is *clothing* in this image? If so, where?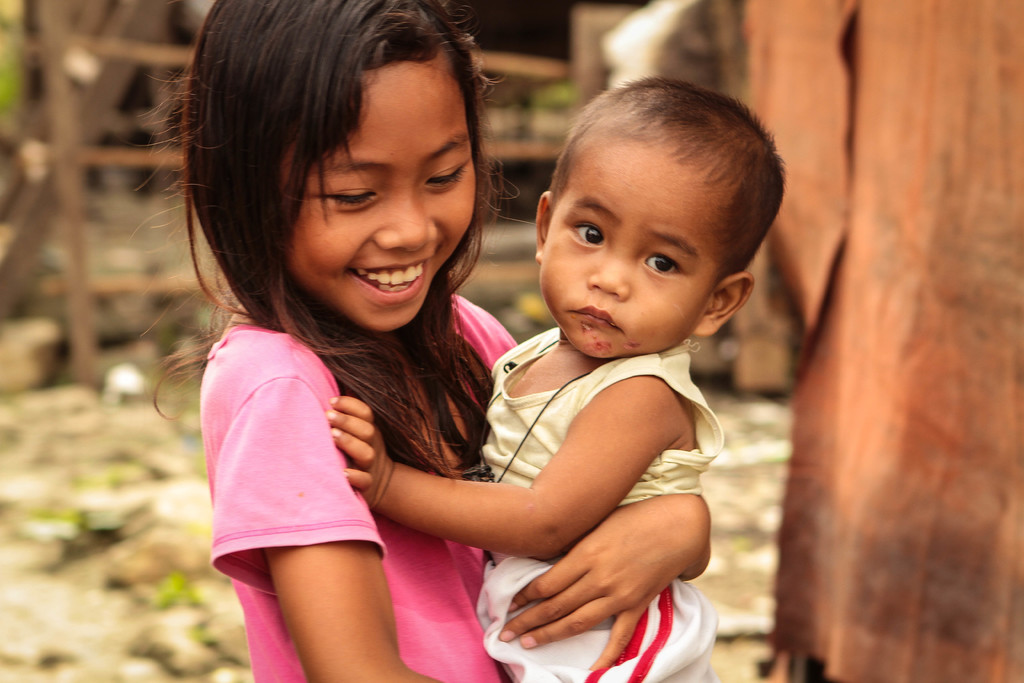
Yes, at 474,330,721,682.
